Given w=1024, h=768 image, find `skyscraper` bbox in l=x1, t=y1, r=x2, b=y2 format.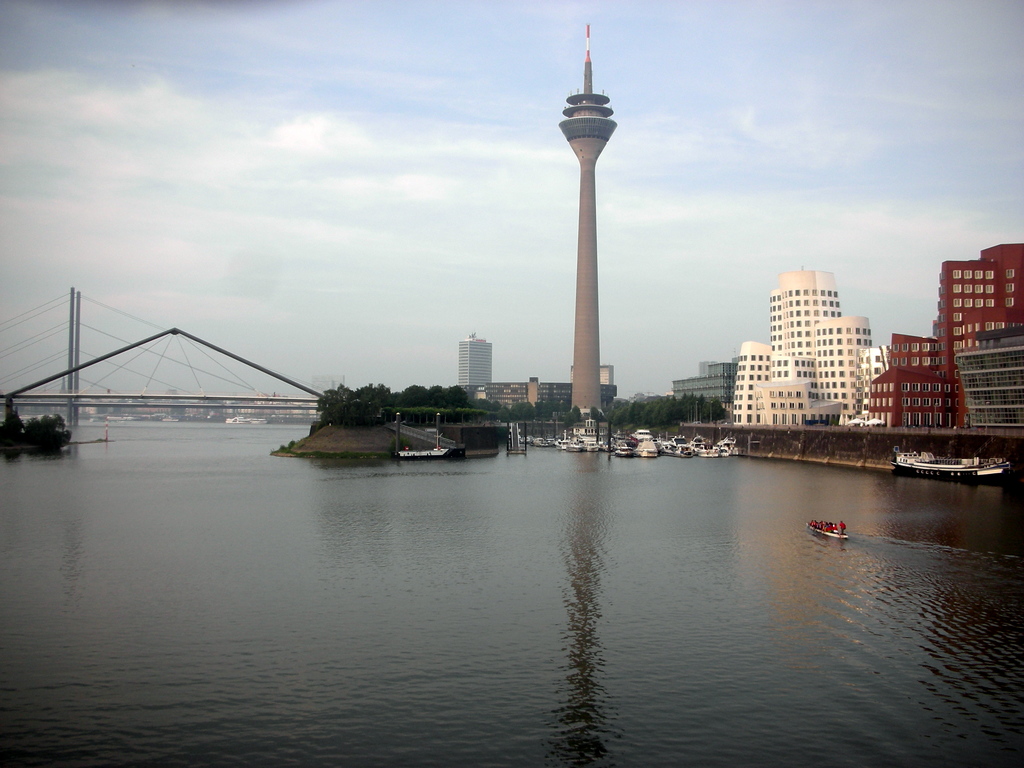
l=864, t=241, r=1023, b=430.
